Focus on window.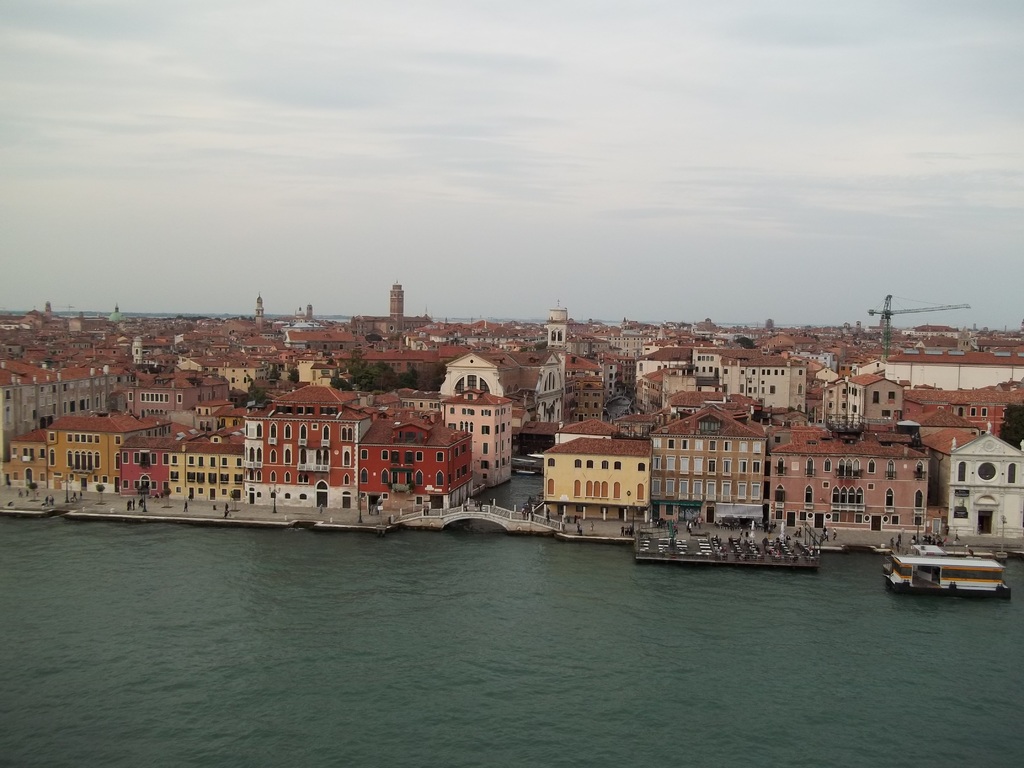
Focused at (914,487,924,507).
